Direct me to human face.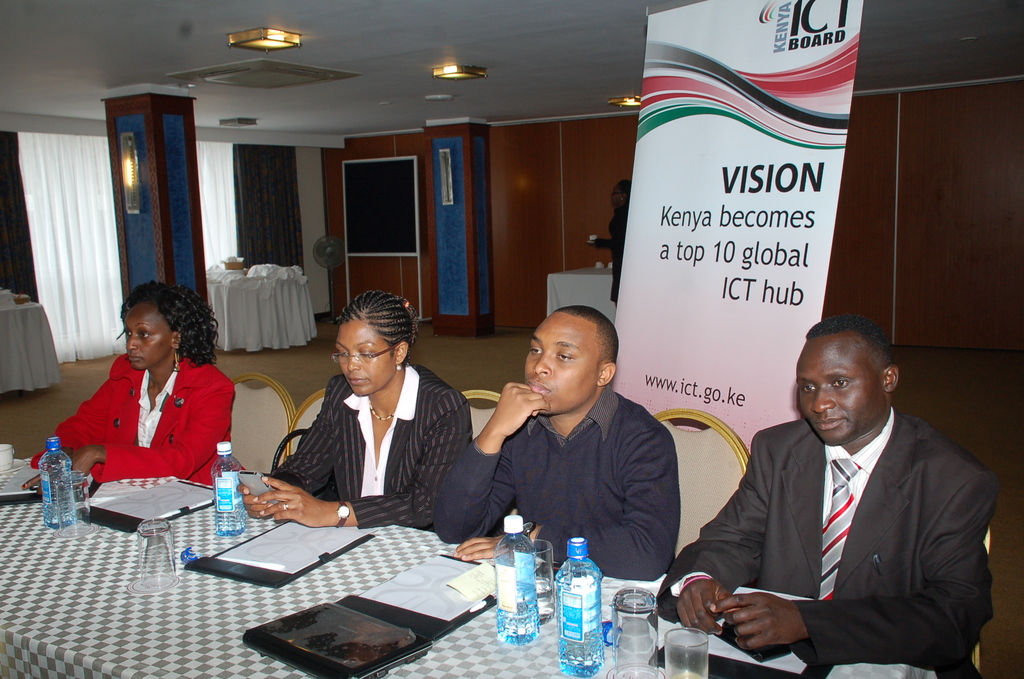
Direction: 524 316 596 412.
